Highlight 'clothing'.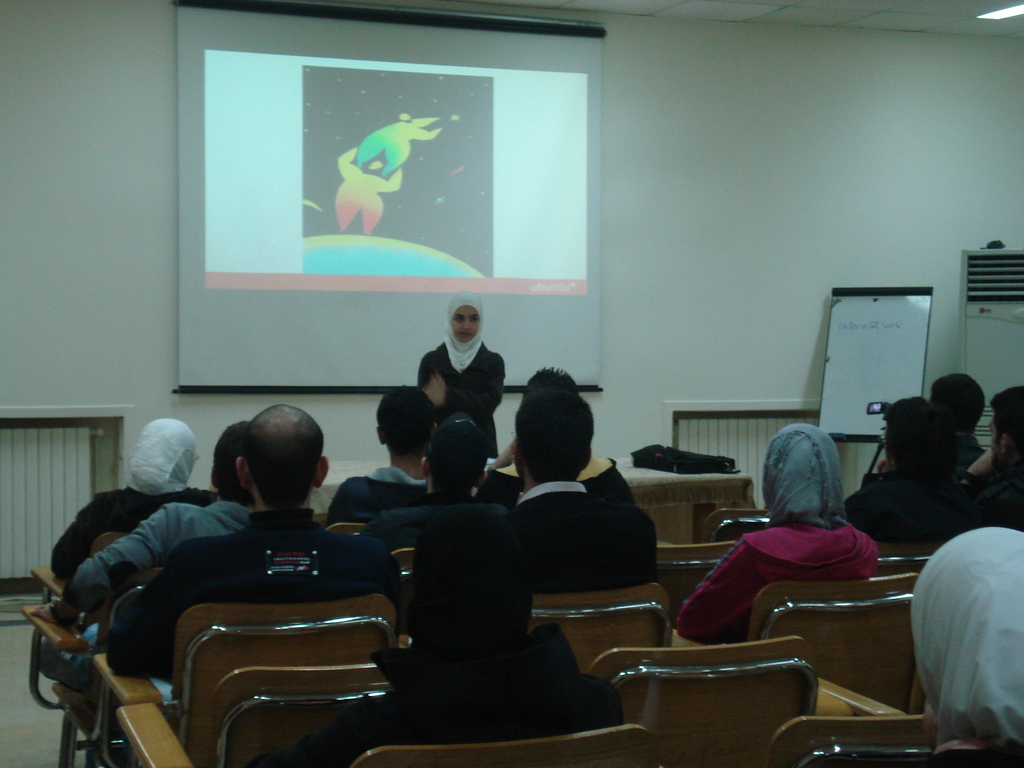
Highlighted region: detection(495, 477, 656, 585).
